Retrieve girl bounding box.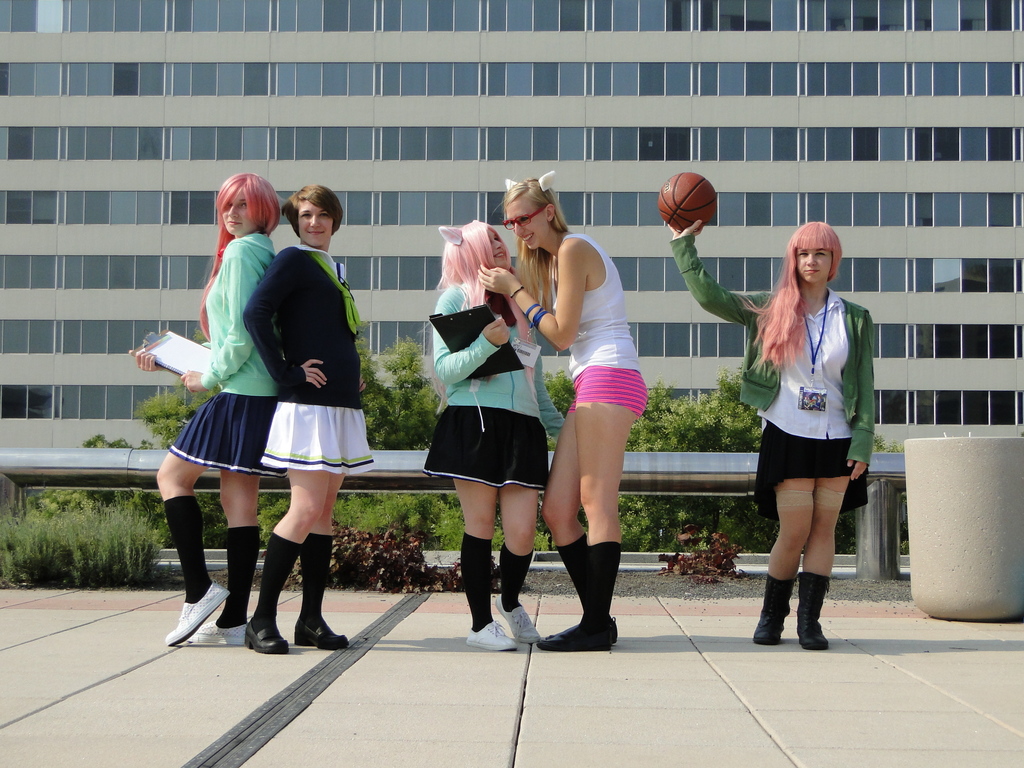
Bounding box: <box>423,220,566,652</box>.
